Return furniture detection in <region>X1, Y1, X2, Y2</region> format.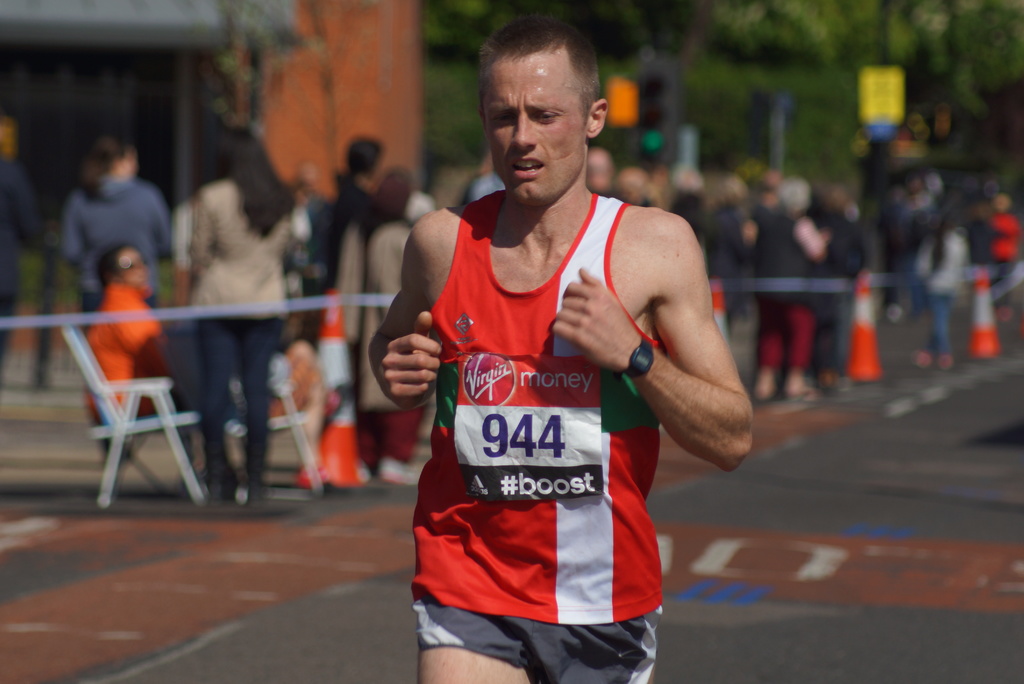
<region>57, 320, 206, 509</region>.
